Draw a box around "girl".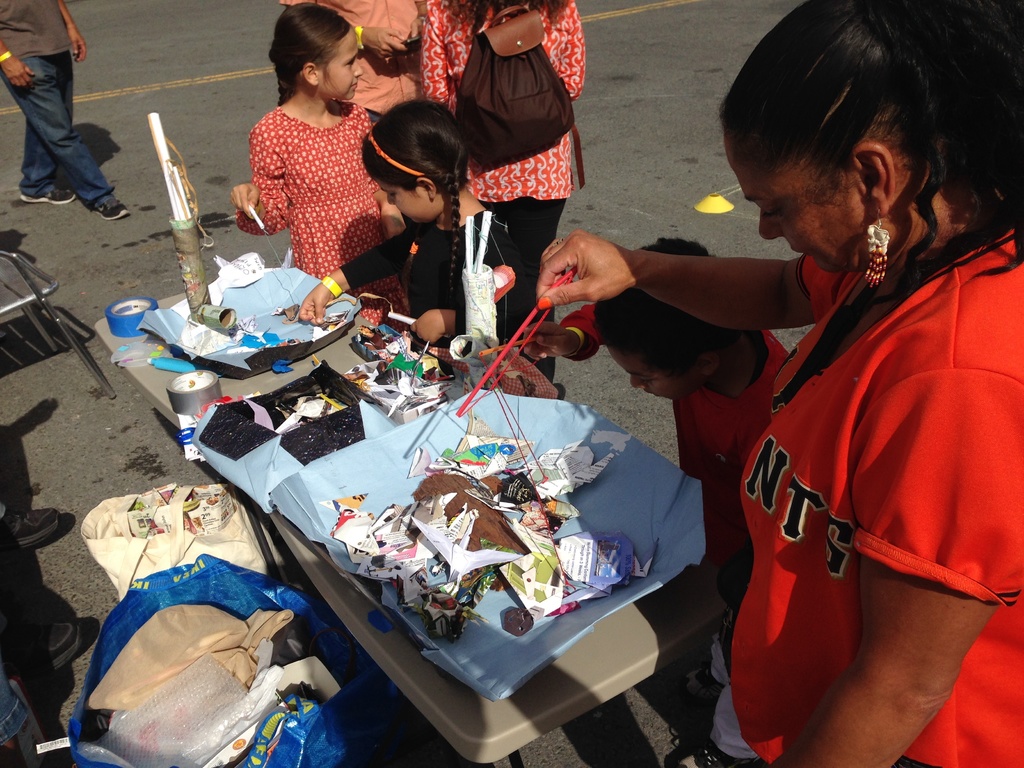
box=[230, 1, 401, 308].
